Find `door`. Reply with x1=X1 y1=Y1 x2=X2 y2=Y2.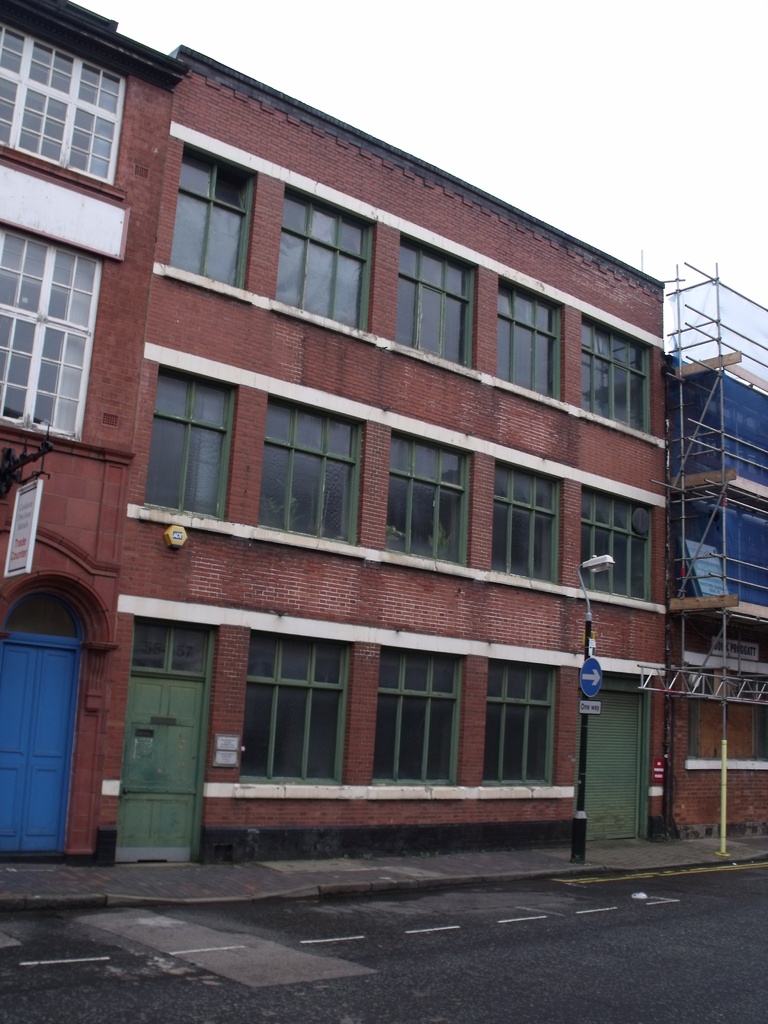
x1=0 y1=643 x2=70 y2=854.
